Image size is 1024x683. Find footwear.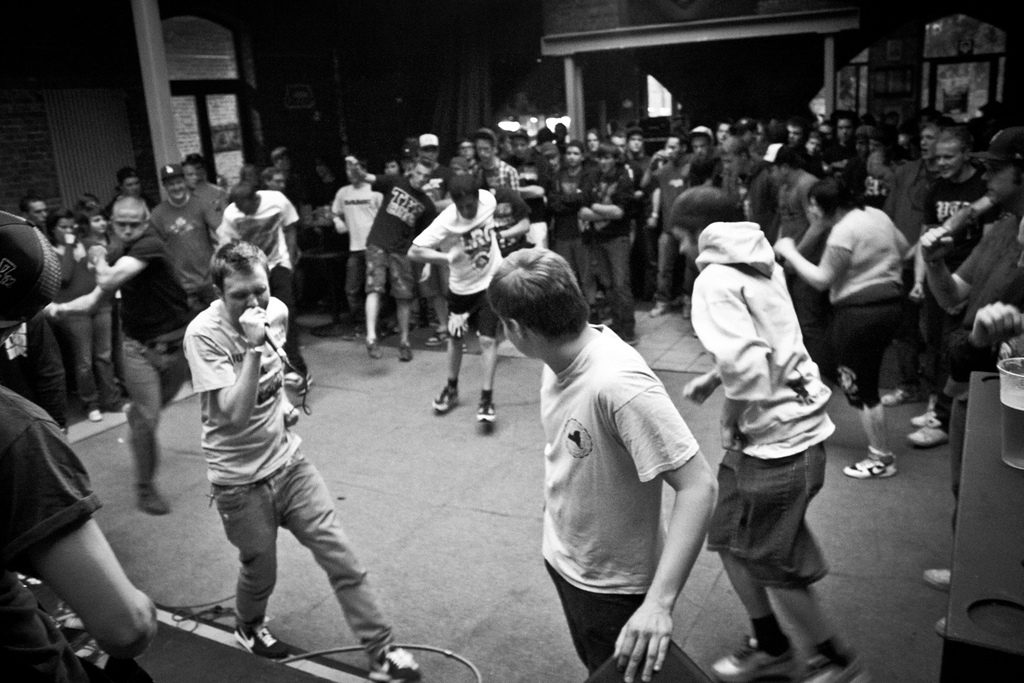
pyautogui.locateOnScreen(935, 616, 944, 637).
